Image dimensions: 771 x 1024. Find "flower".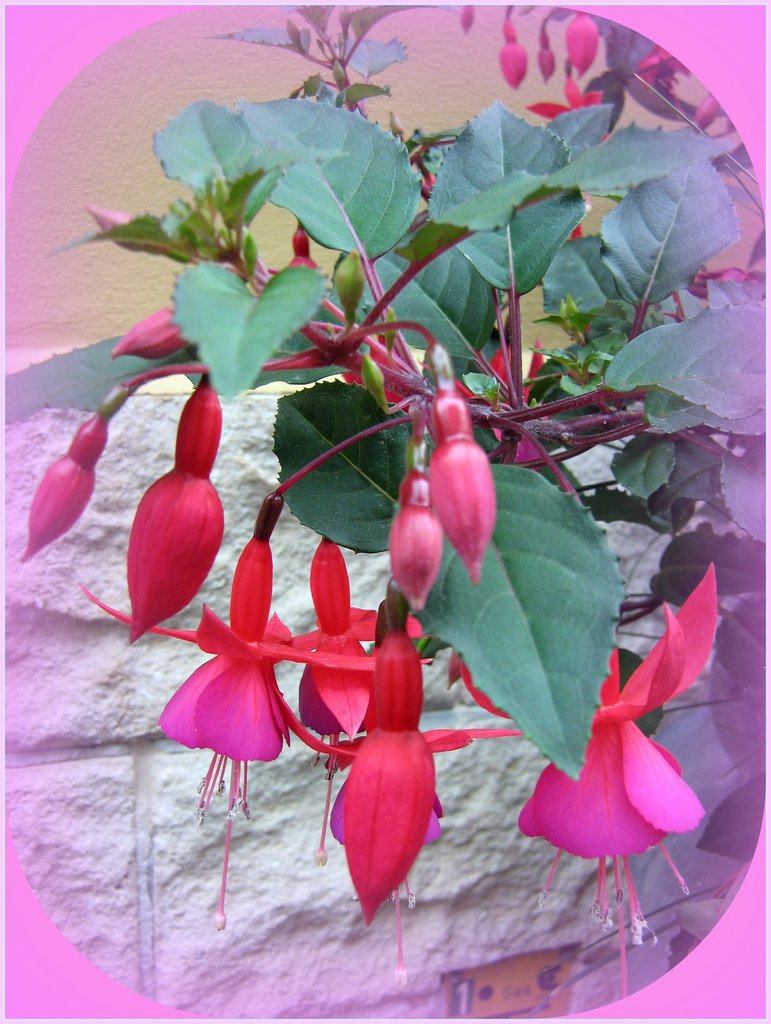
bbox=[263, 533, 433, 865].
